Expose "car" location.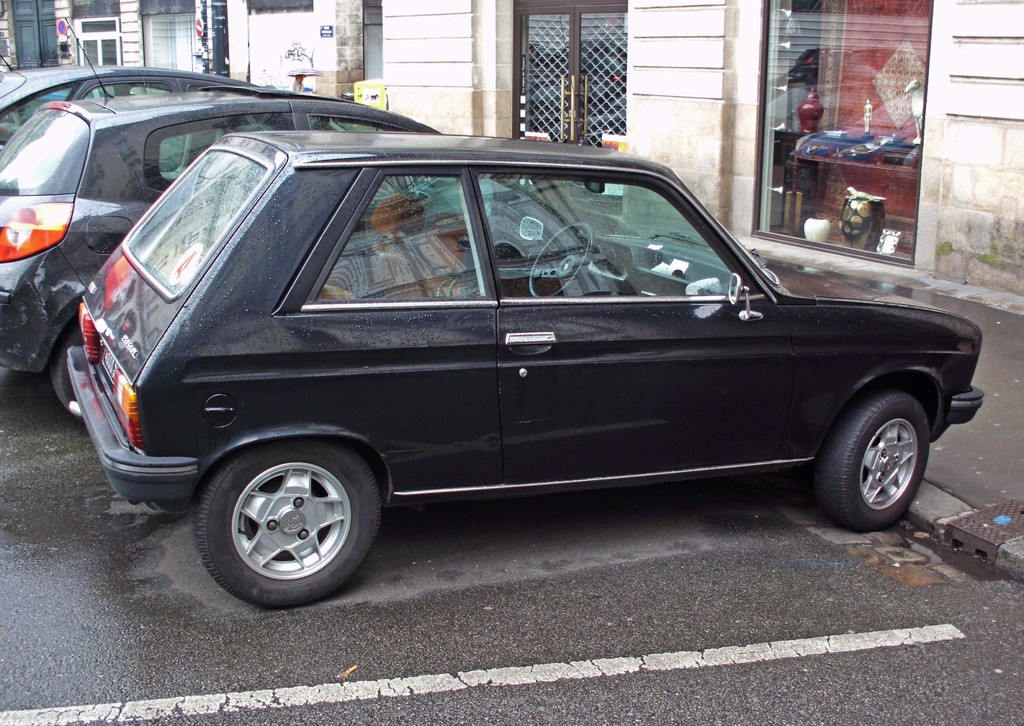
Exposed at BBox(0, 53, 262, 181).
